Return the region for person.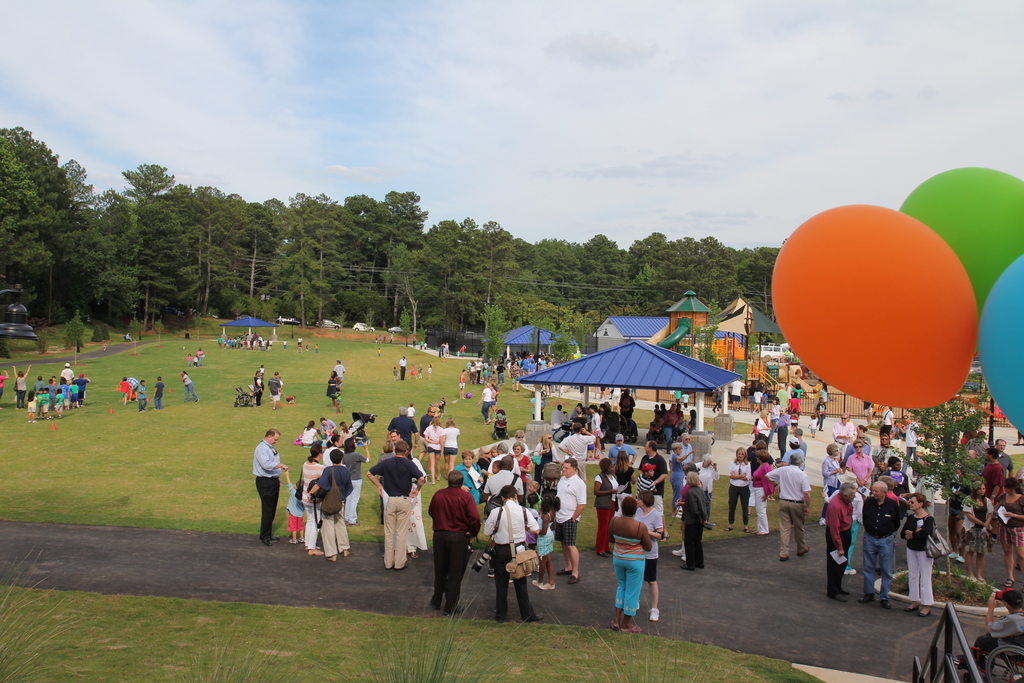
(490, 383, 499, 407).
